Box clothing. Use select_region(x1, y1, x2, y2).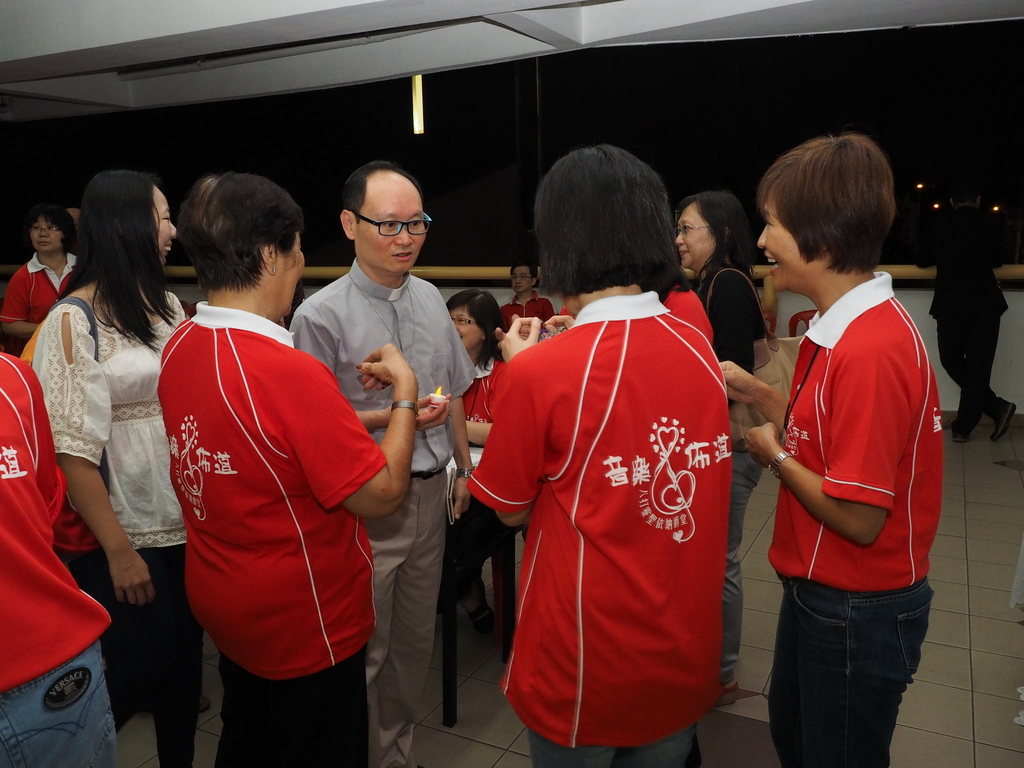
select_region(29, 283, 207, 767).
